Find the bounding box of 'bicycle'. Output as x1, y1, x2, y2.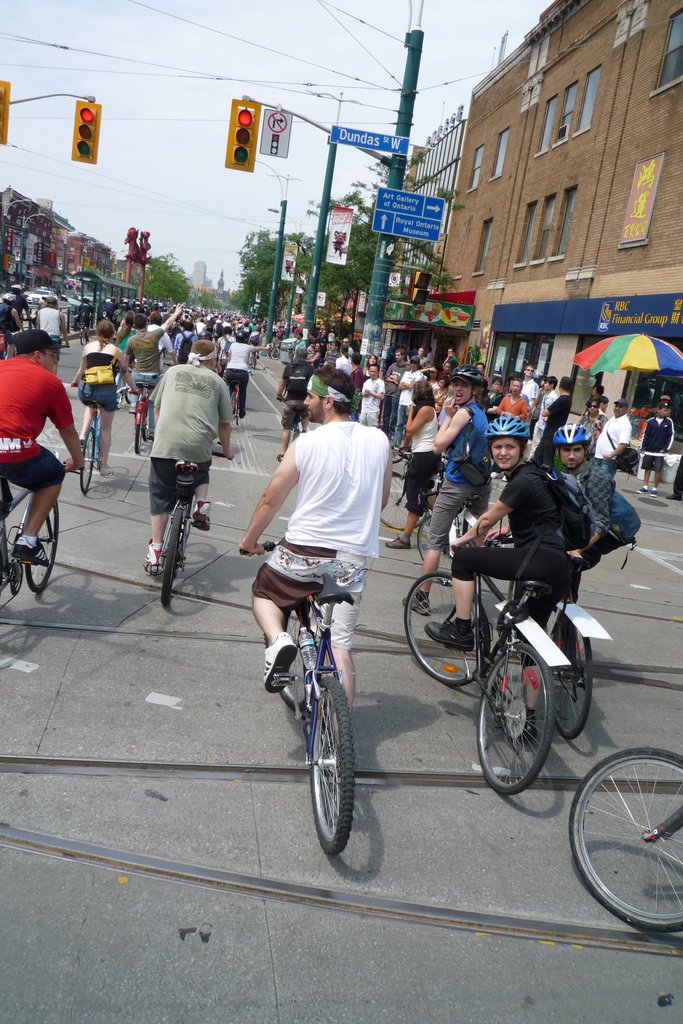
570, 743, 682, 940.
